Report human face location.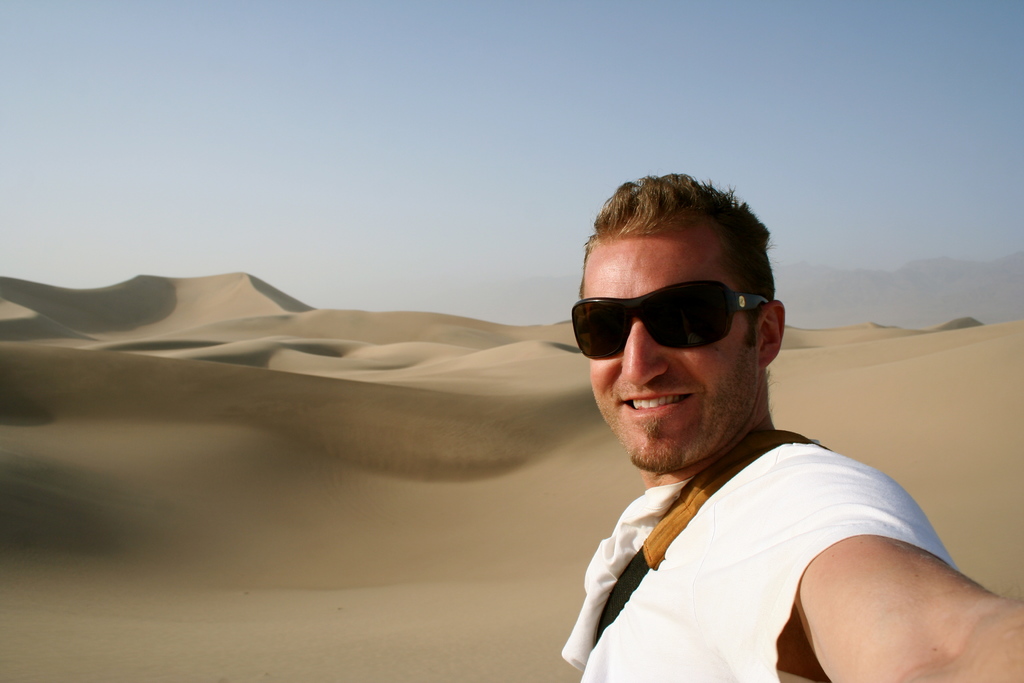
Report: locate(580, 212, 760, 475).
